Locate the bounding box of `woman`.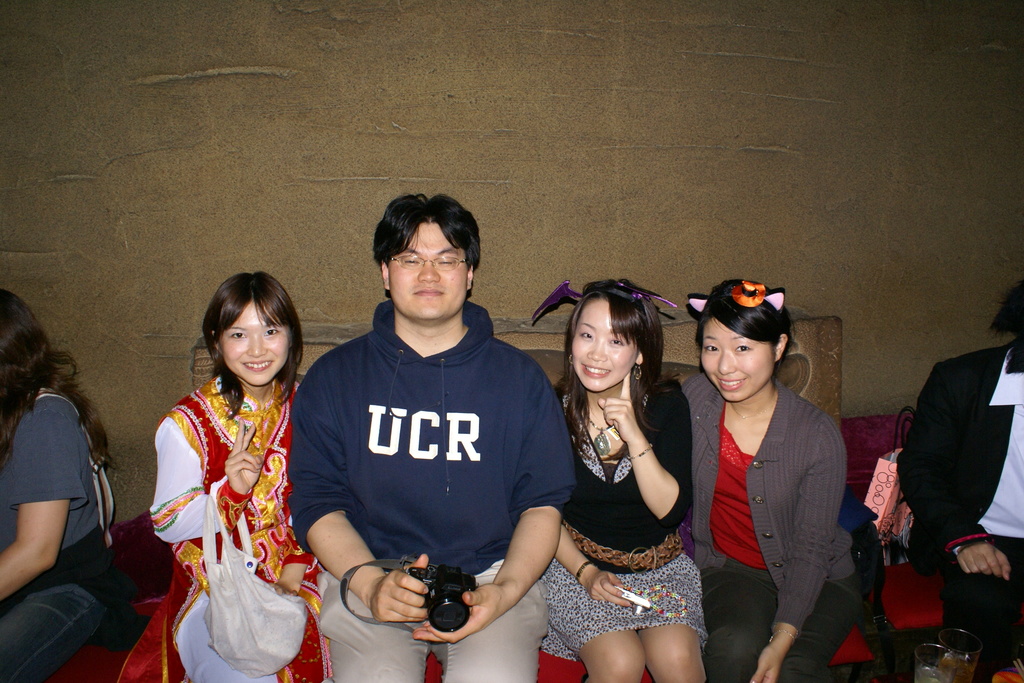
Bounding box: Rect(548, 284, 713, 682).
